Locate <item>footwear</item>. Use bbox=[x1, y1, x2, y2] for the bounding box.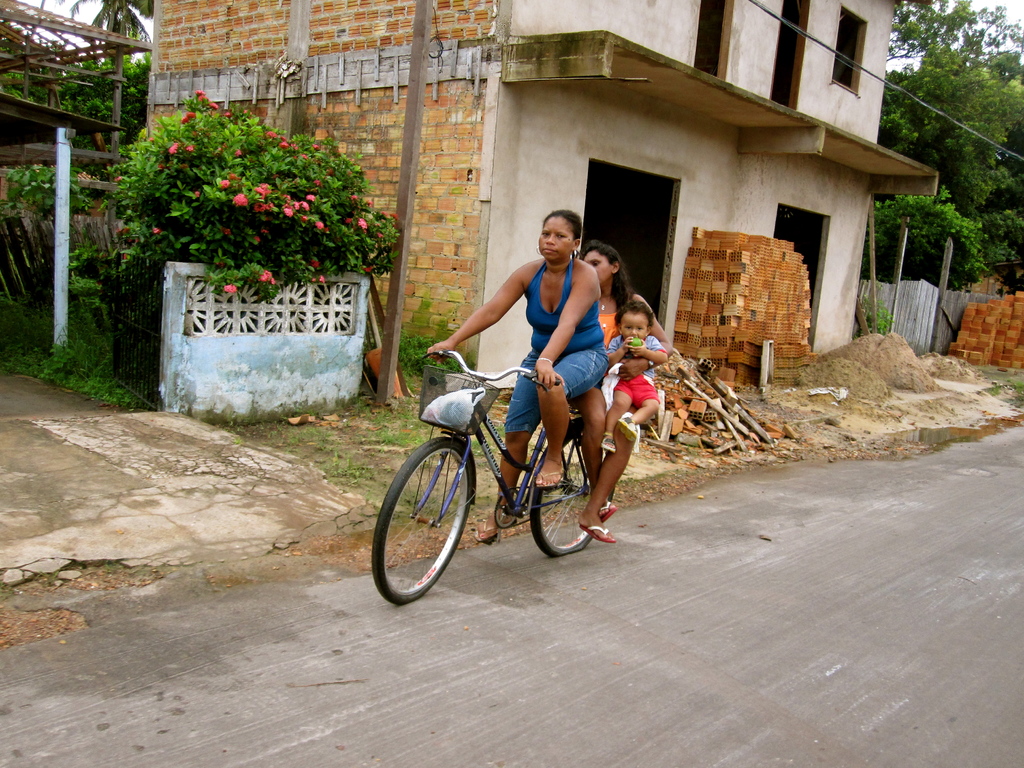
bbox=[535, 468, 566, 490].
